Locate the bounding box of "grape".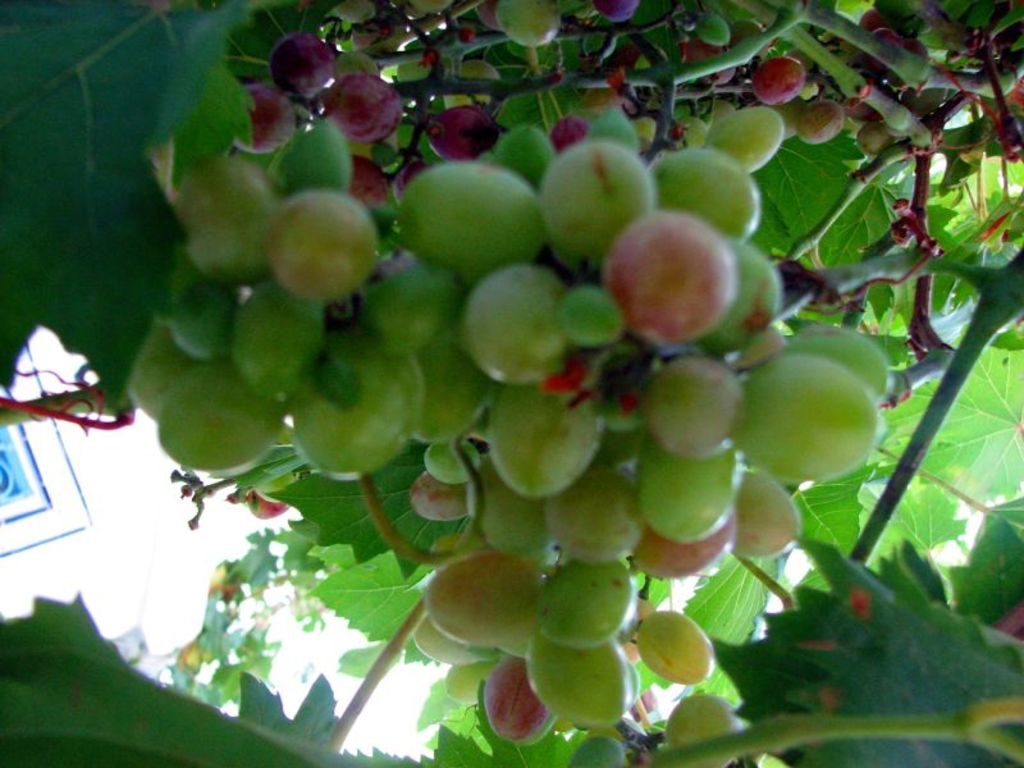
Bounding box: locate(594, 0, 641, 19).
